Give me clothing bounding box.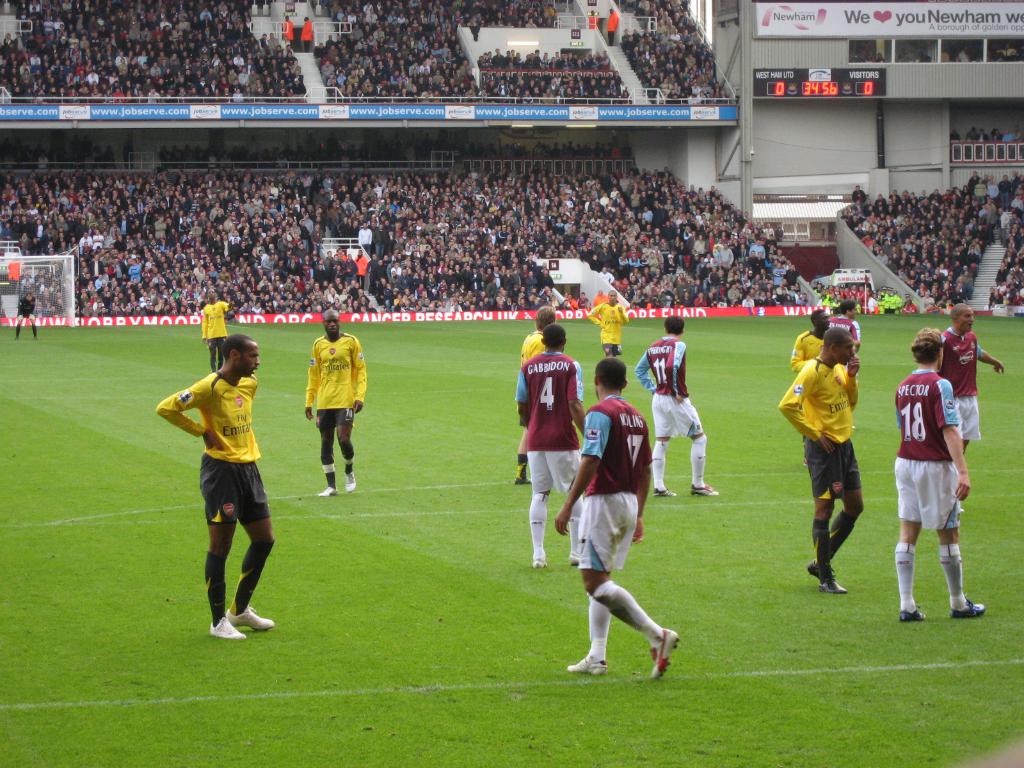
769 360 872 504.
